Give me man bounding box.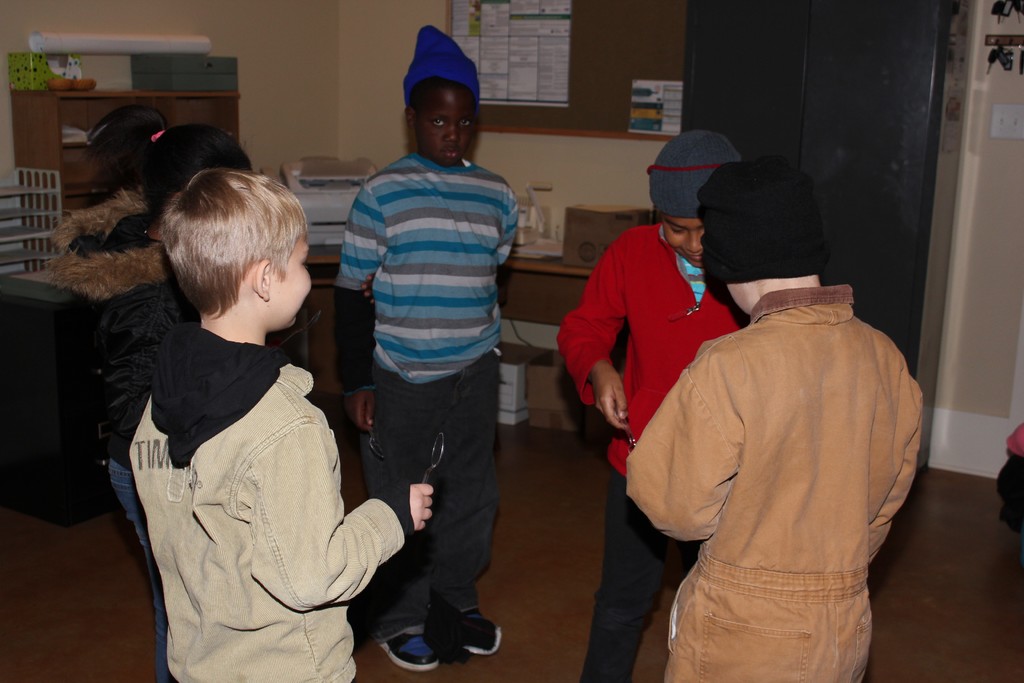
[324,29,525,661].
